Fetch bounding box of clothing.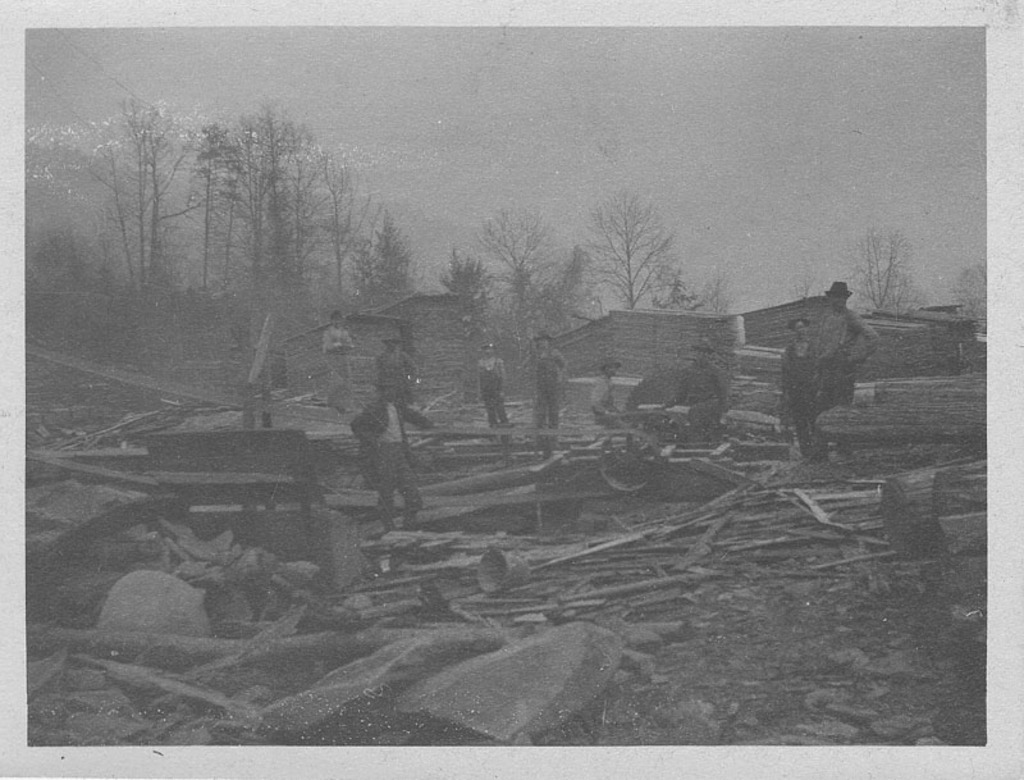
Bbox: l=351, t=393, r=433, b=526.
